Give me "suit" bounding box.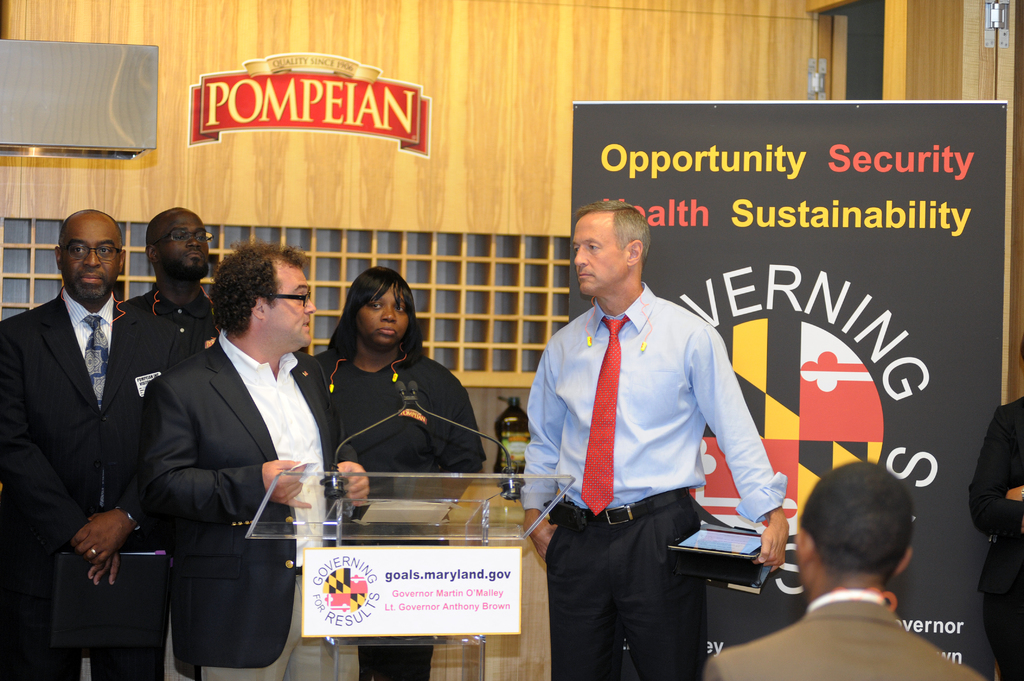
x1=152 y1=335 x2=356 y2=680.
